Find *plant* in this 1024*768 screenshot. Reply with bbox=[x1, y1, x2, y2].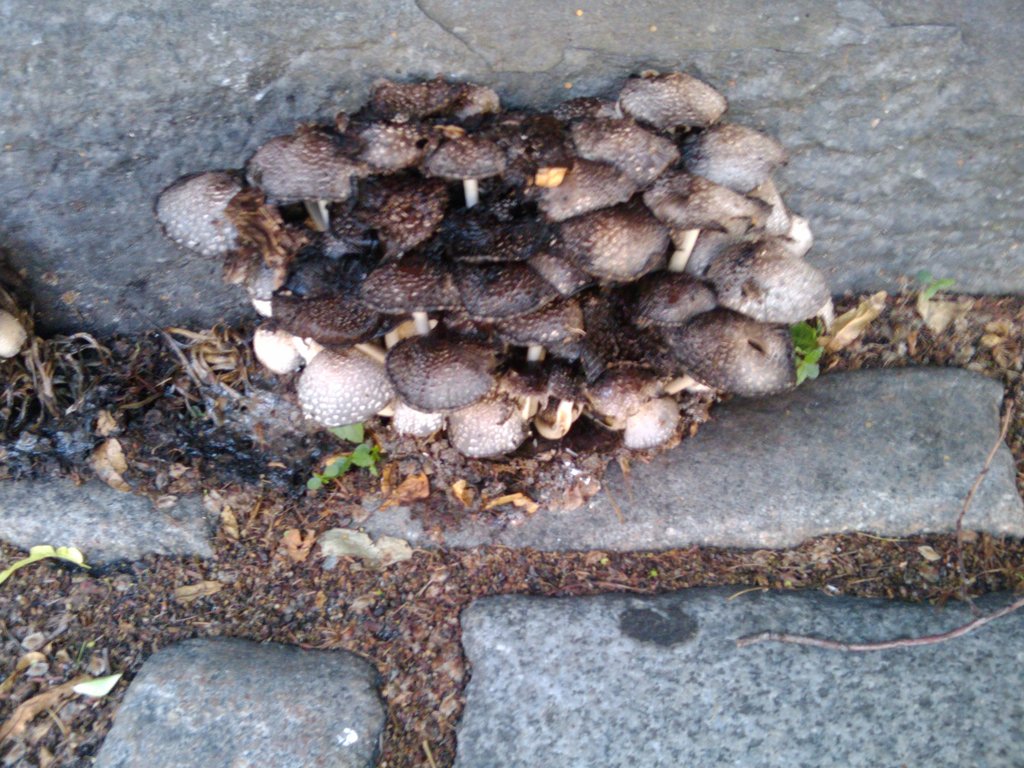
bbox=[298, 417, 388, 495].
